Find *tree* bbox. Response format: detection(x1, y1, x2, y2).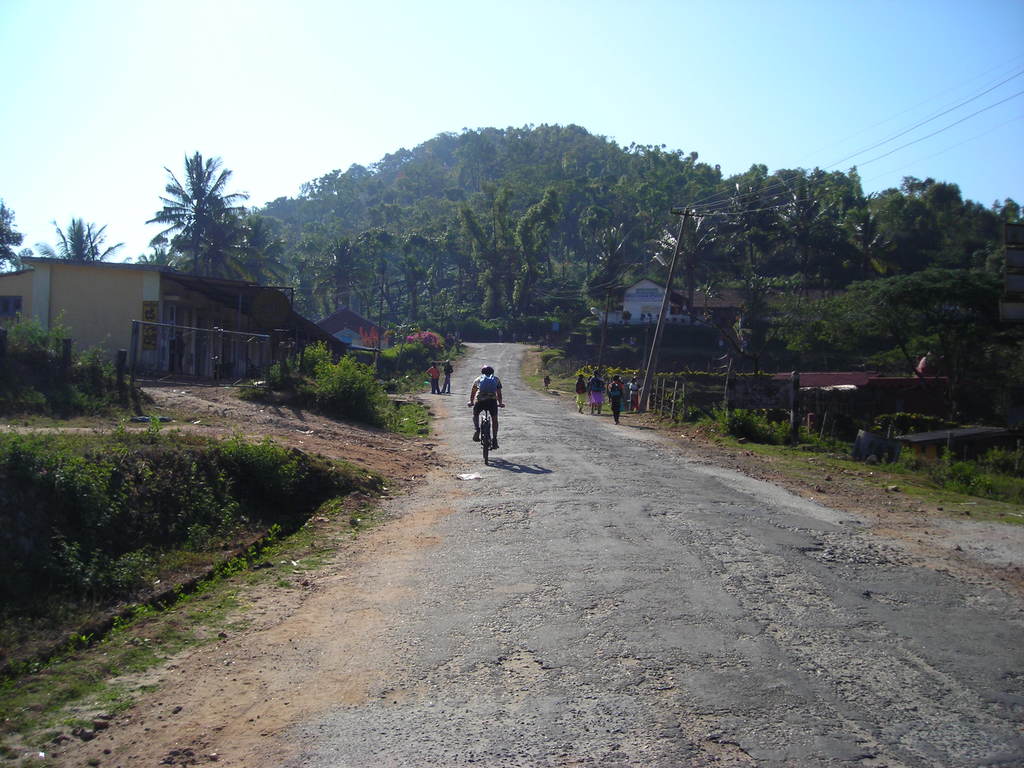
detection(33, 213, 124, 257).
